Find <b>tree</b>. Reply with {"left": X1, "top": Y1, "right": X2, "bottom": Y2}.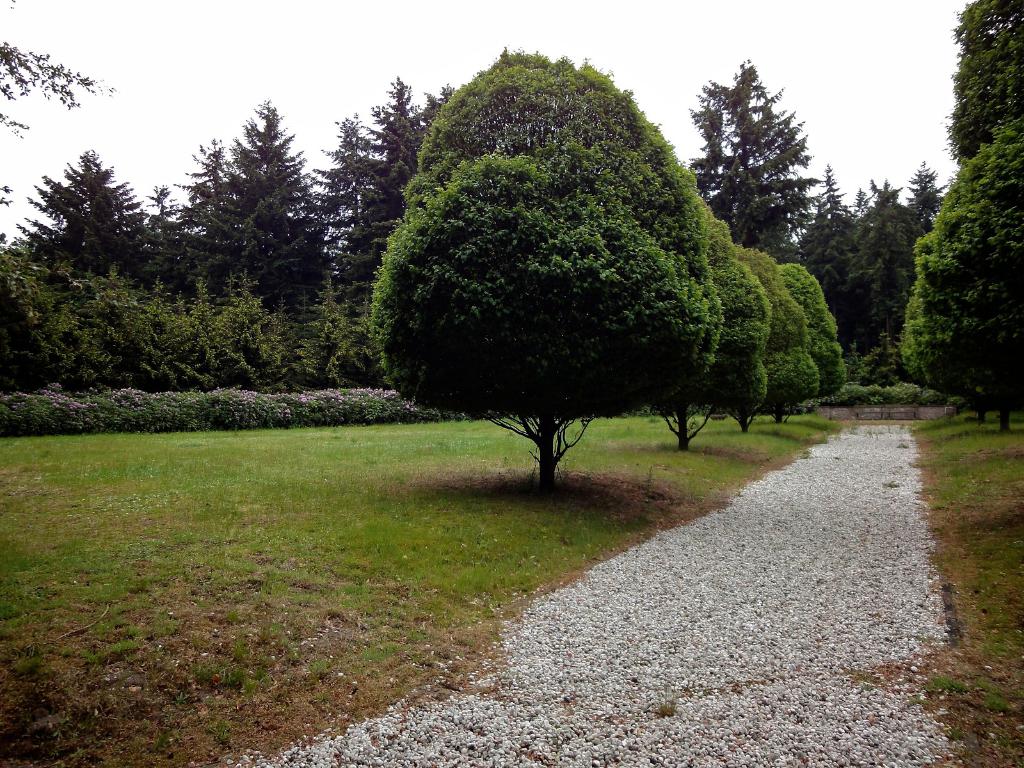
{"left": 199, "top": 102, "right": 326, "bottom": 278}.
